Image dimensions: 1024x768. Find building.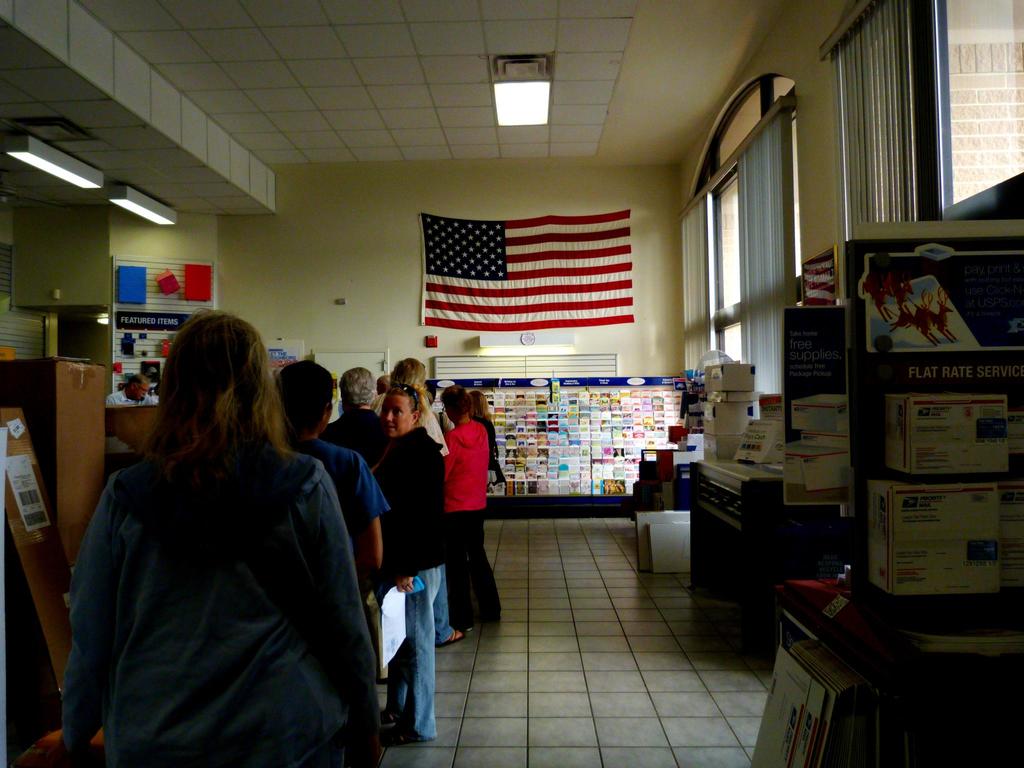
(x1=0, y1=0, x2=1023, y2=767).
